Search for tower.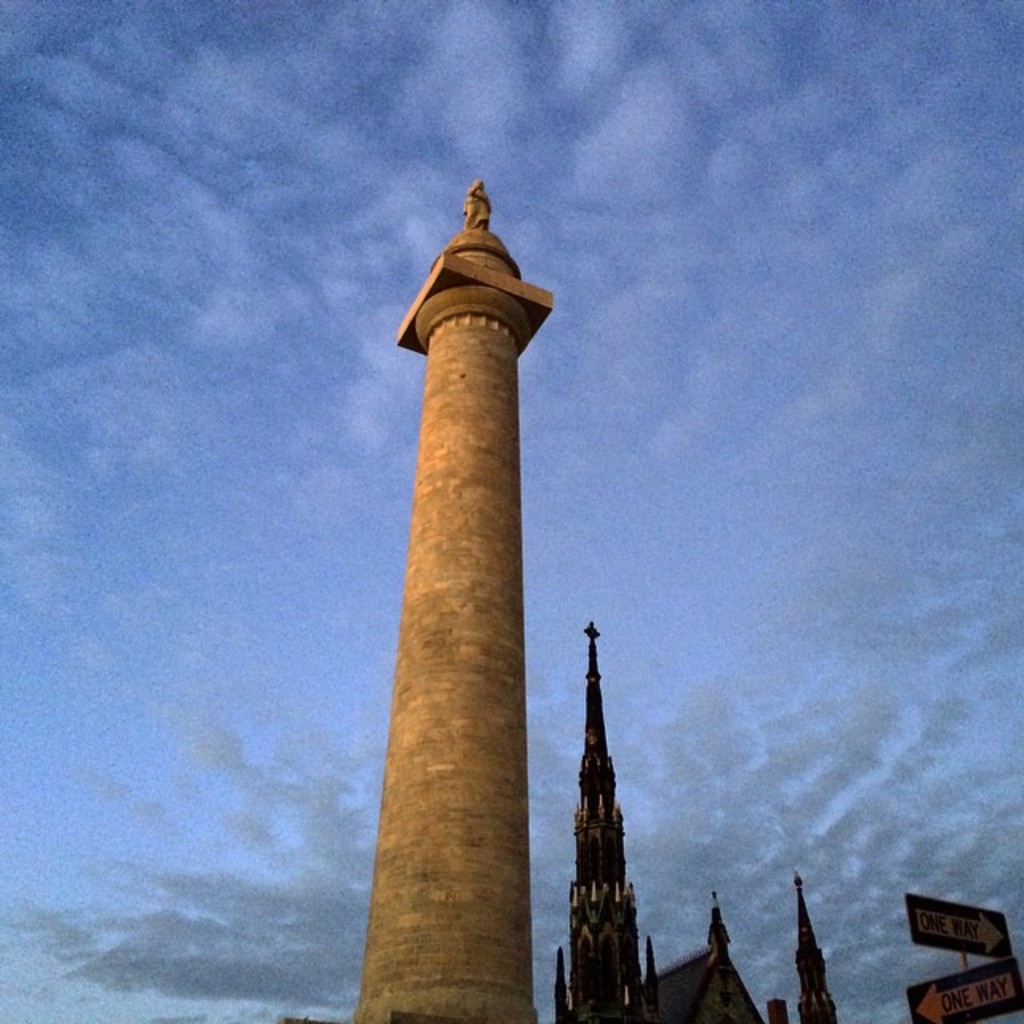
Found at [left=558, top=632, right=667, bottom=1022].
